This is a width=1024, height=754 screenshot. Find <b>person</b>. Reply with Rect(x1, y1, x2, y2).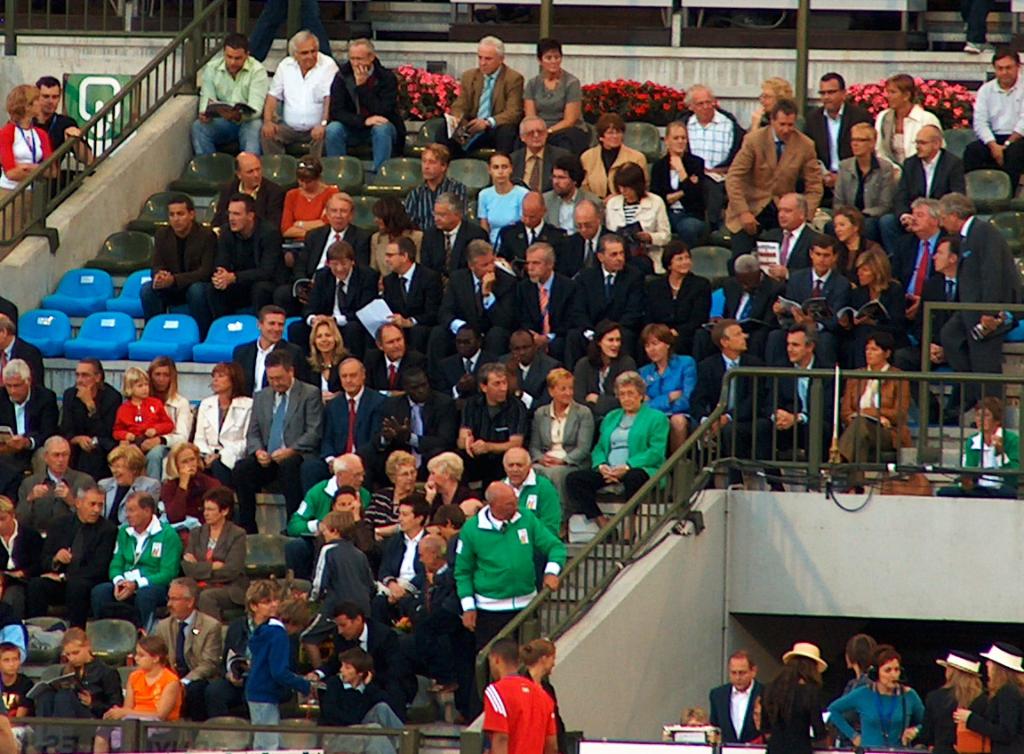
Rect(924, 644, 981, 753).
